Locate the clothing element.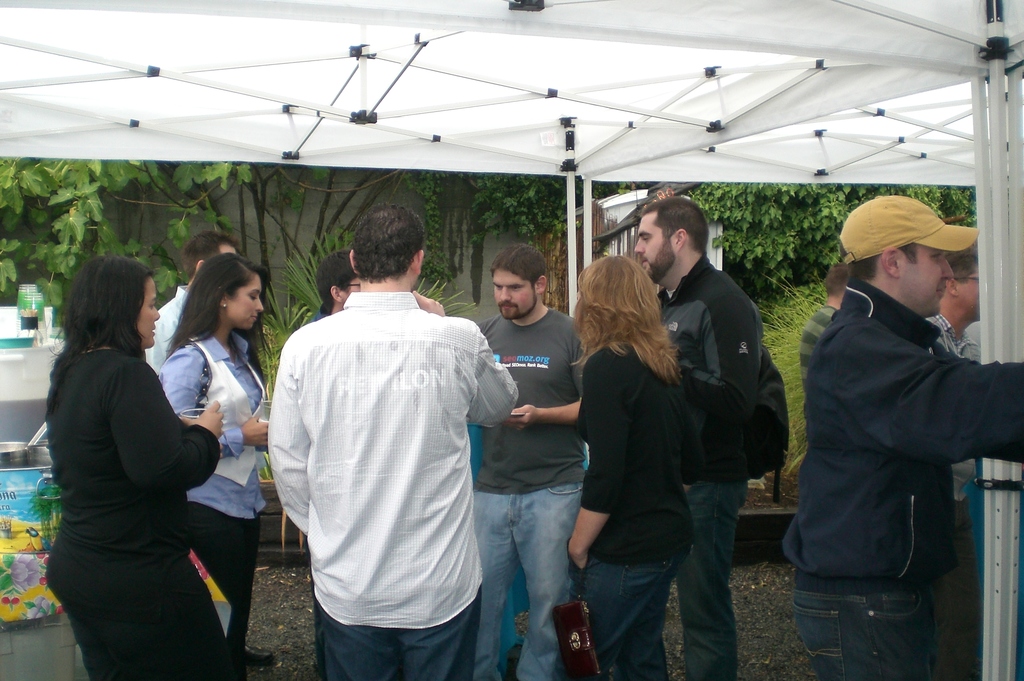
Element bbox: BBox(926, 309, 980, 365).
